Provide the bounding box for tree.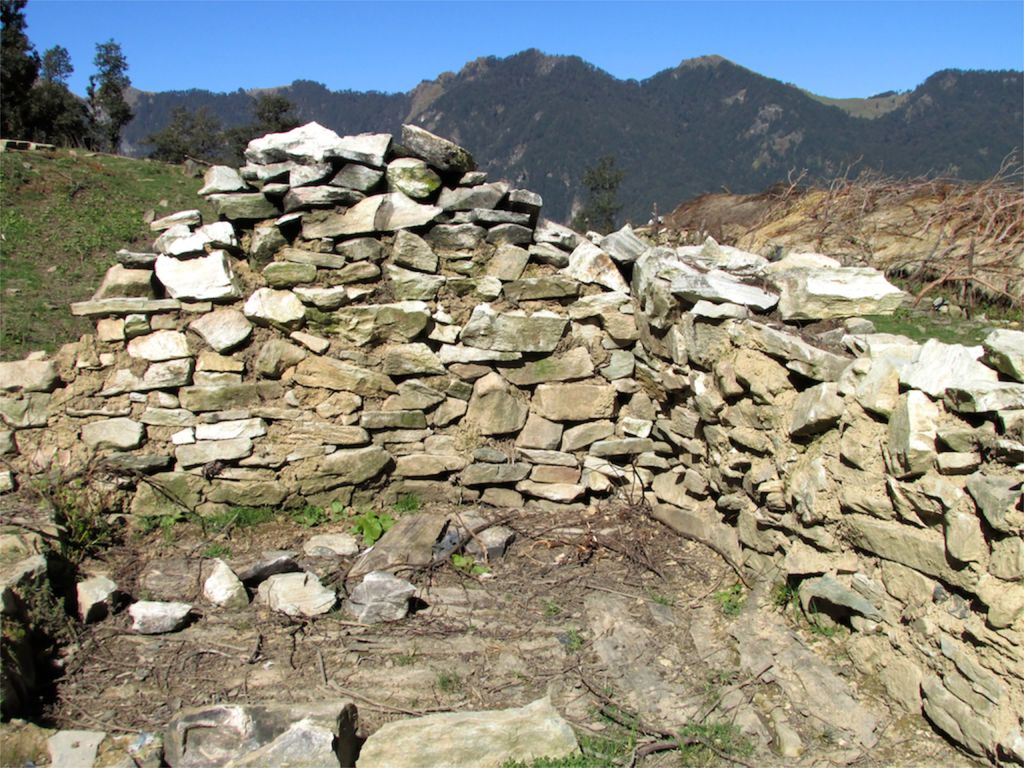
BBox(225, 90, 301, 168).
